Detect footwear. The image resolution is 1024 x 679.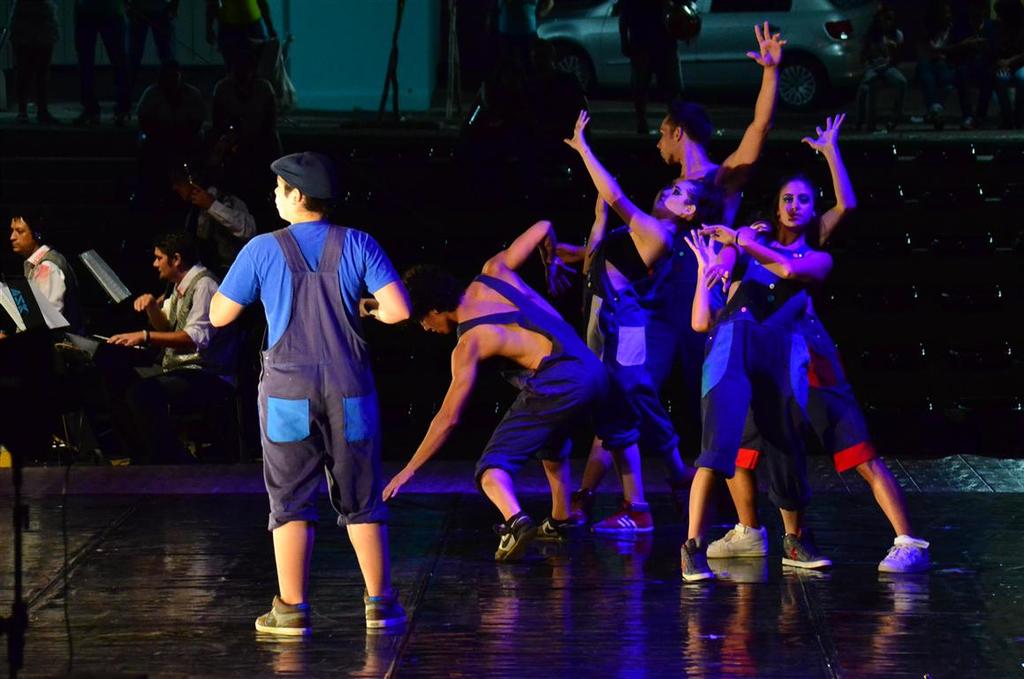
<box>538,513,579,547</box>.
